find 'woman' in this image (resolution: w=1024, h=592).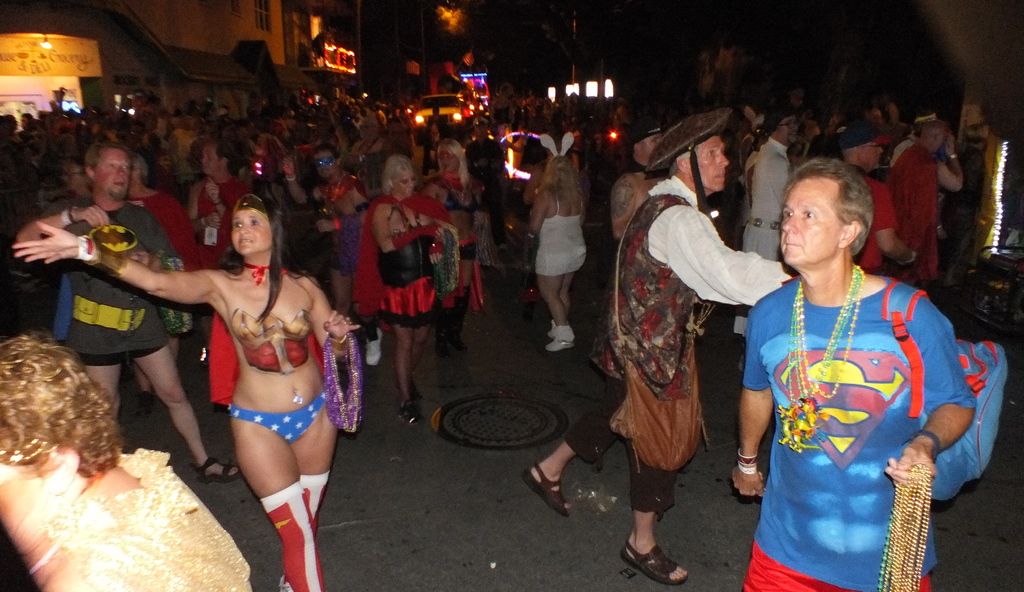
x1=530, y1=159, x2=593, y2=350.
